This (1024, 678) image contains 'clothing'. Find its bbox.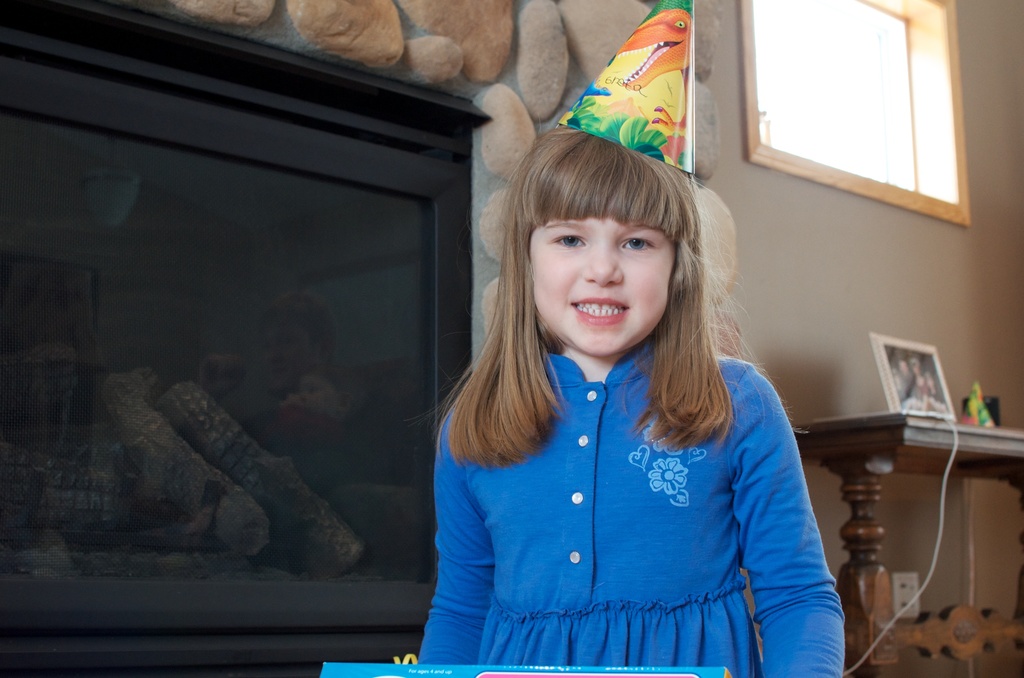
{"x1": 408, "y1": 342, "x2": 851, "y2": 677}.
